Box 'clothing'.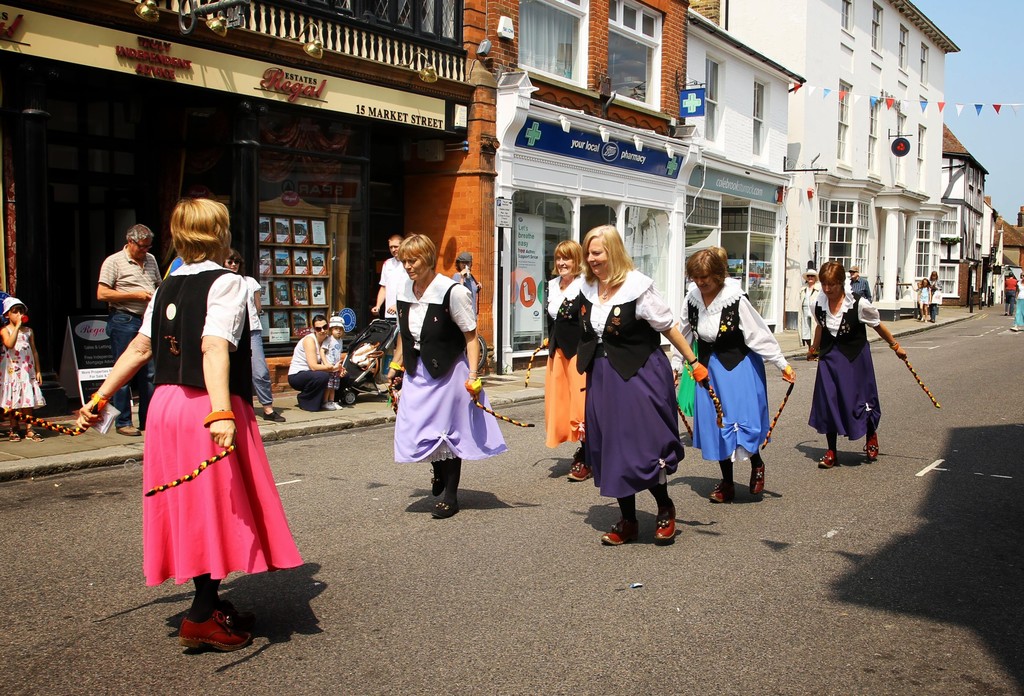
(134, 248, 307, 589).
